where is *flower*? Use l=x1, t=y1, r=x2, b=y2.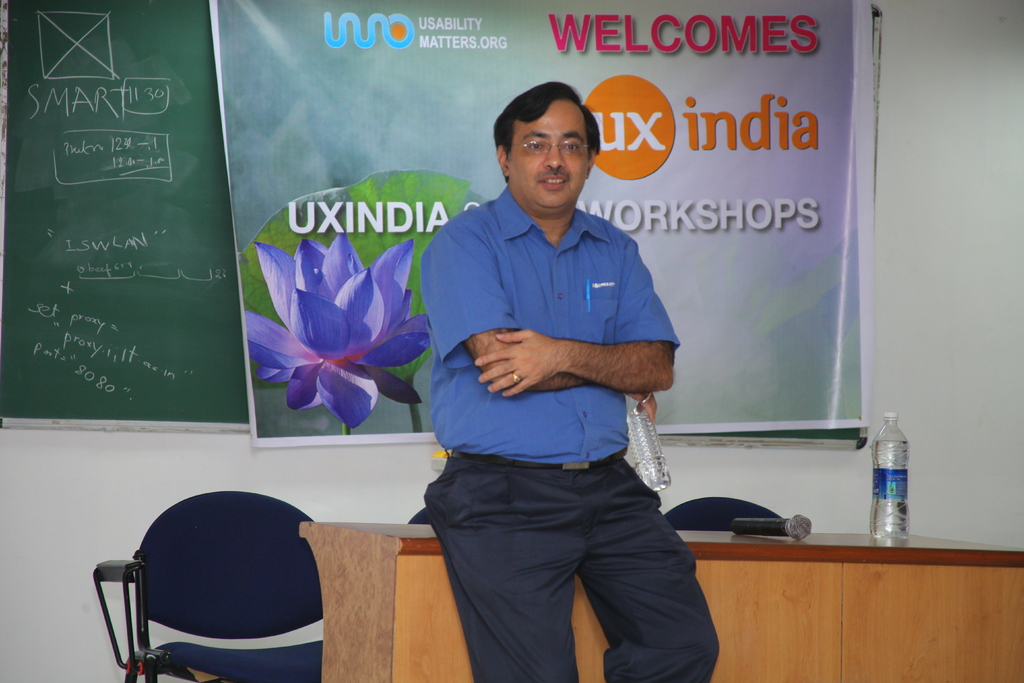
l=252, t=222, r=420, b=403.
